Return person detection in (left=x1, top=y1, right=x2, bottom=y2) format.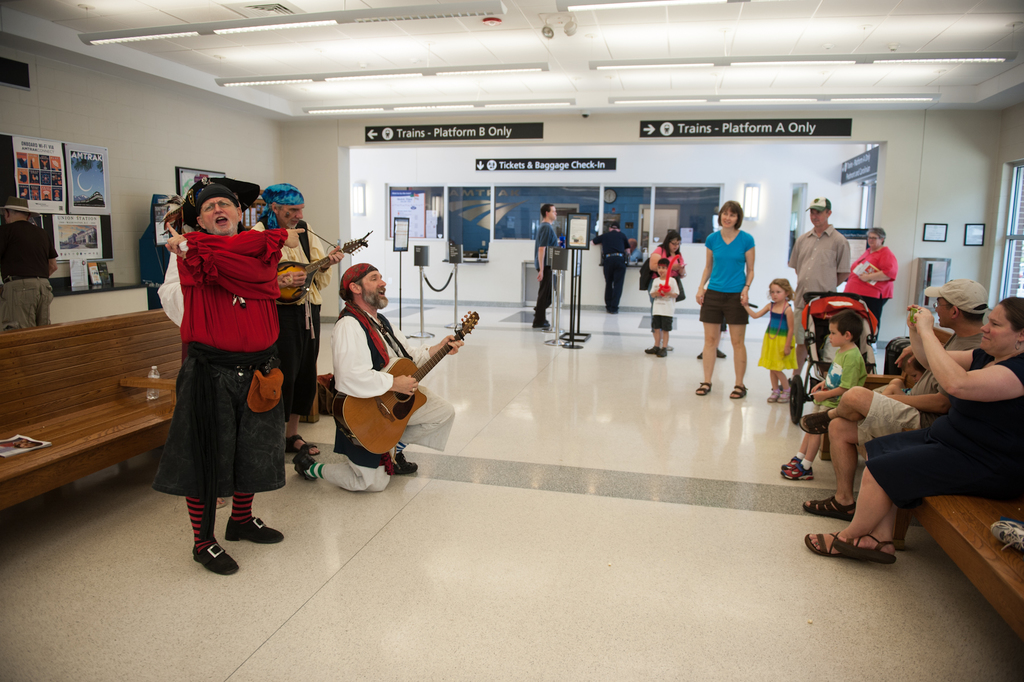
(left=590, top=217, right=630, bottom=312).
